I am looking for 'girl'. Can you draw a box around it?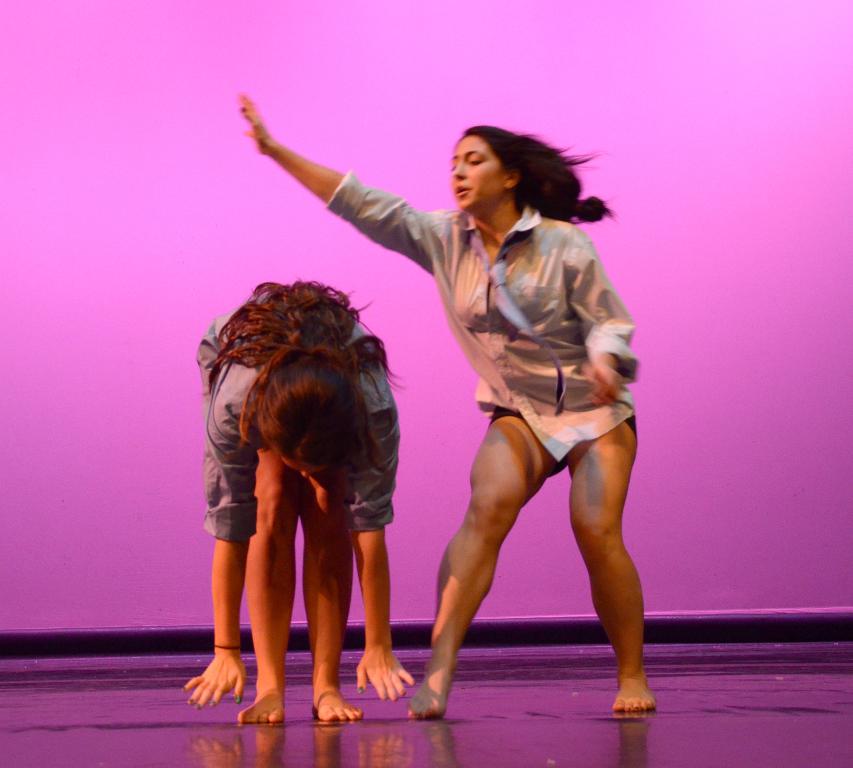
Sure, the bounding box is 241,93,657,718.
